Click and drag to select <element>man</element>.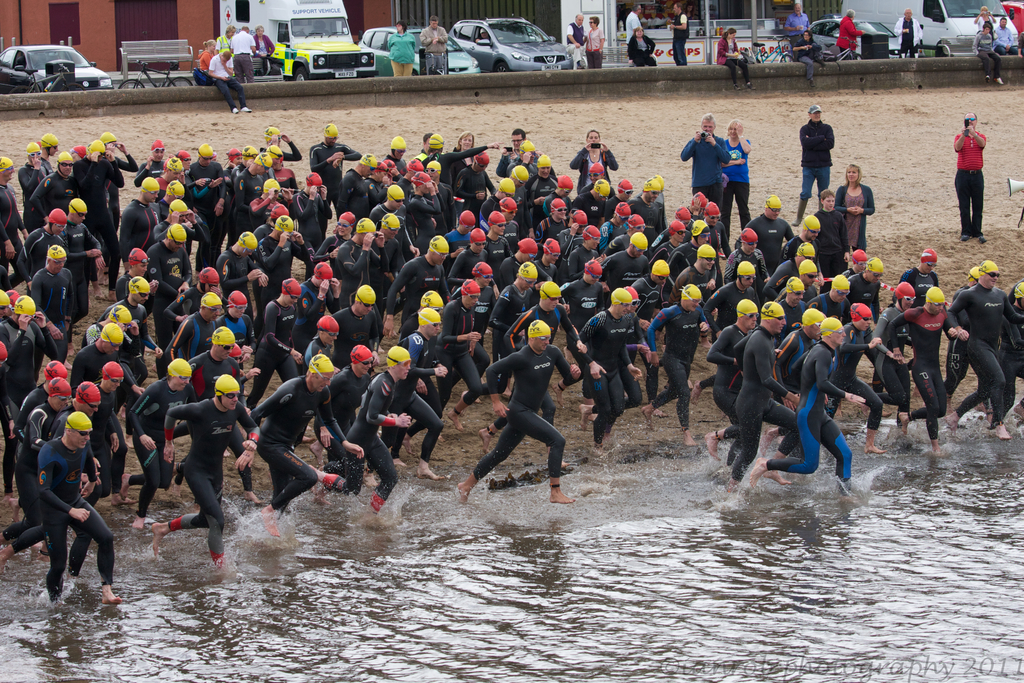
Selection: detection(833, 300, 896, 454).
